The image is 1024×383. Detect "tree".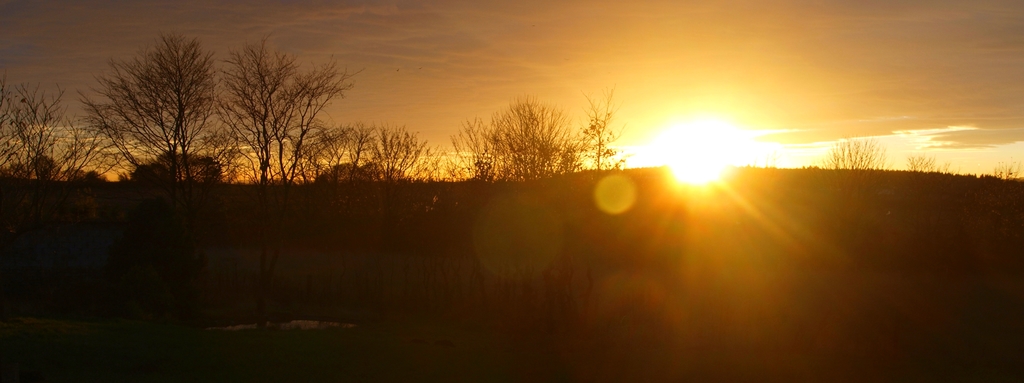
Detection: [0,81,68,190].
